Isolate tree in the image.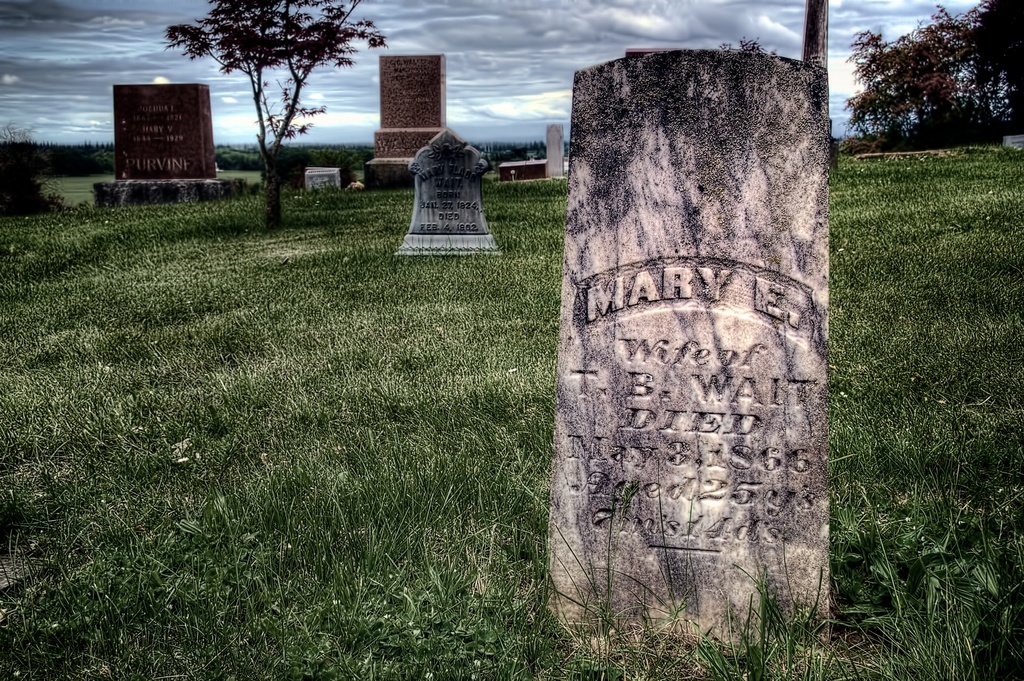
Isolated region: (x1=168, y1=0, x2=388, y2=226).
